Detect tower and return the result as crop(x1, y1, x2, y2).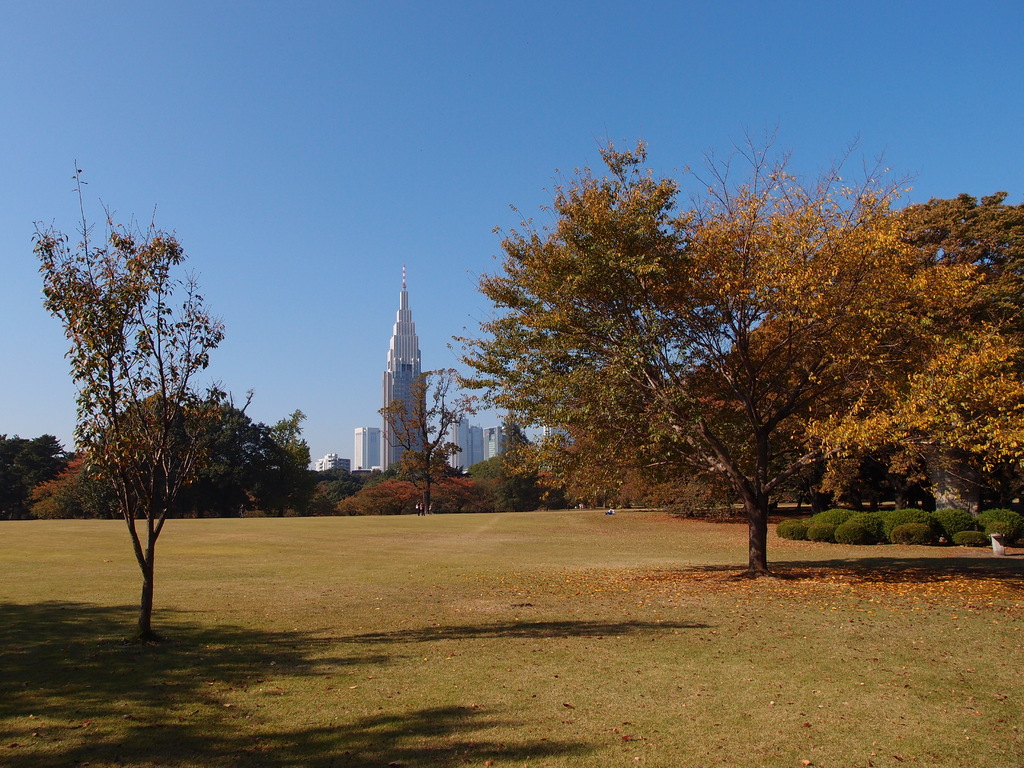
crop(378, 264, 424, 470).
